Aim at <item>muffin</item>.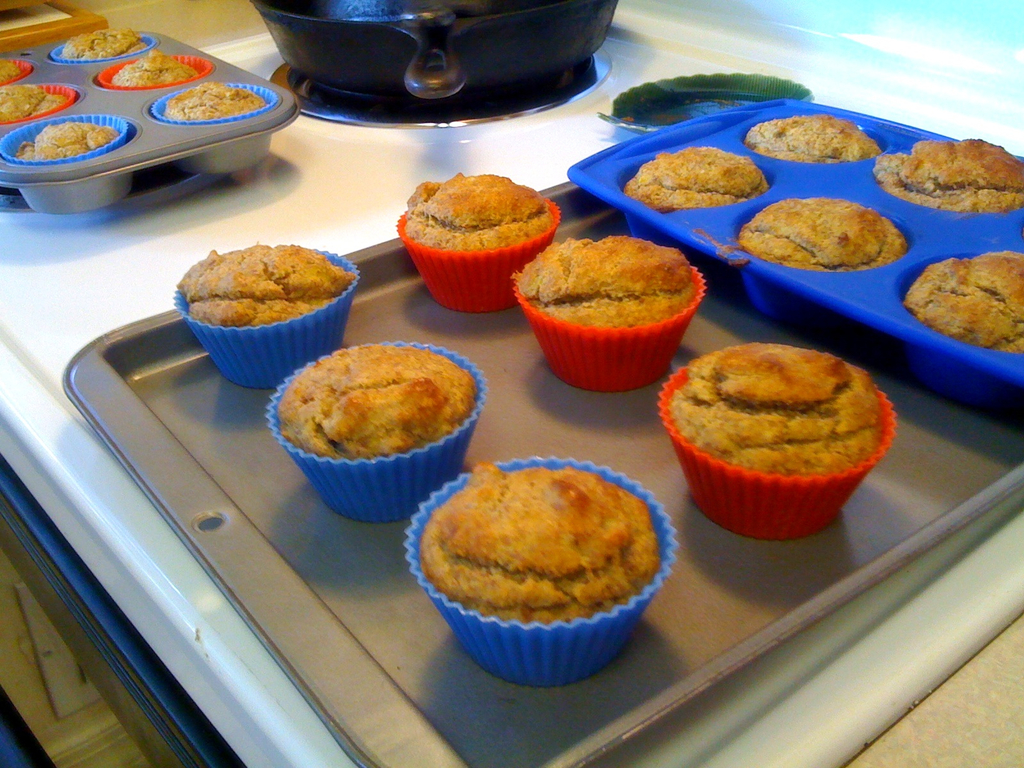
Aimed at bbox(652, 342, 898, 542).
